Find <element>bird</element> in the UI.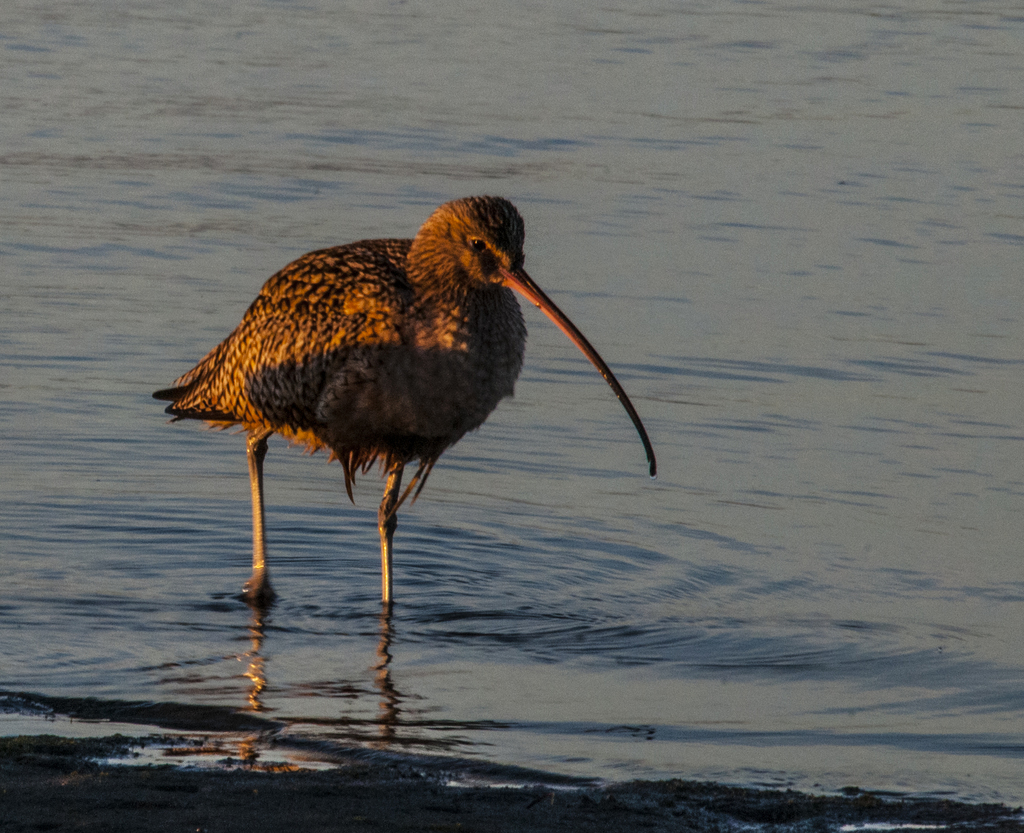
UI element at <box>156,190,655,629</box>.
